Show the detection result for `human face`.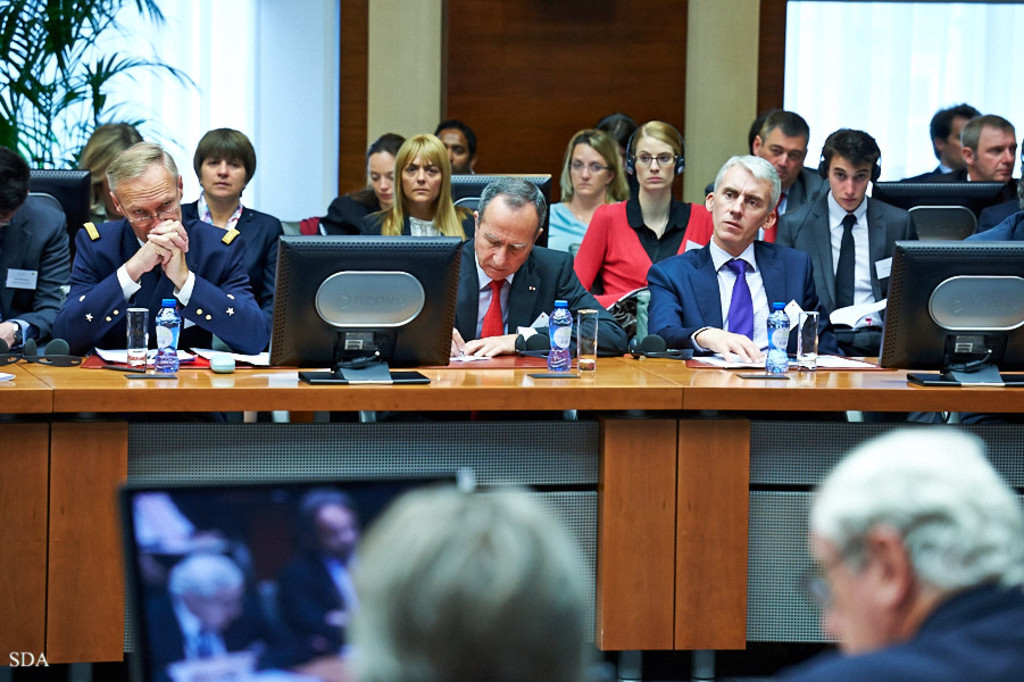
{"x1": 435, "y1": 126, "x2": 467, "y2": 172}.
